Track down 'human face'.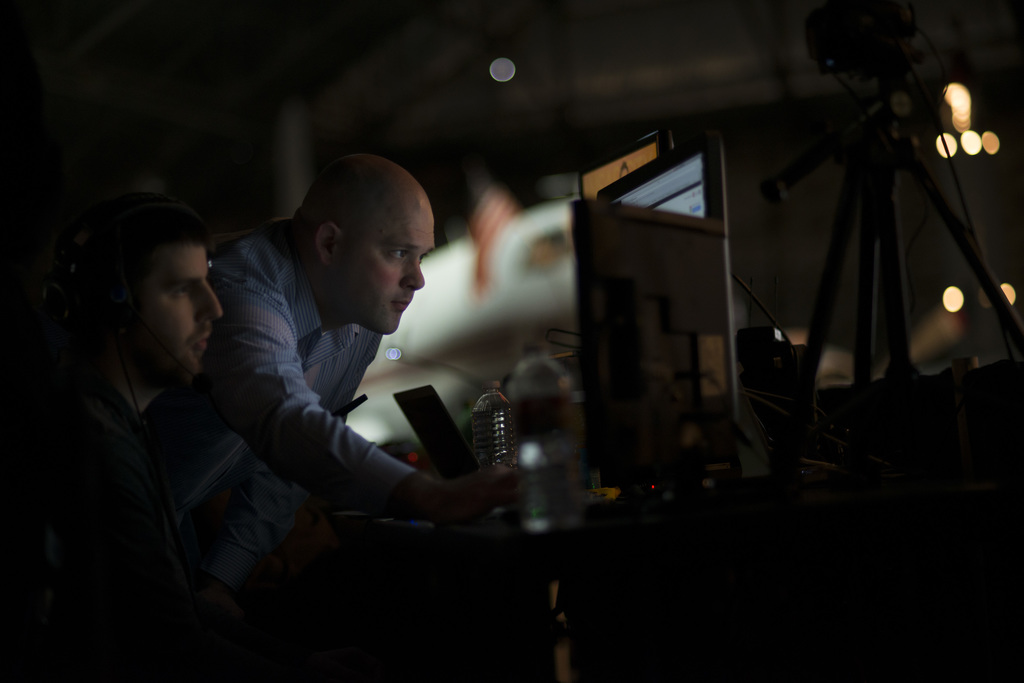
Tracked to detection(330, 191, 435, 339).
